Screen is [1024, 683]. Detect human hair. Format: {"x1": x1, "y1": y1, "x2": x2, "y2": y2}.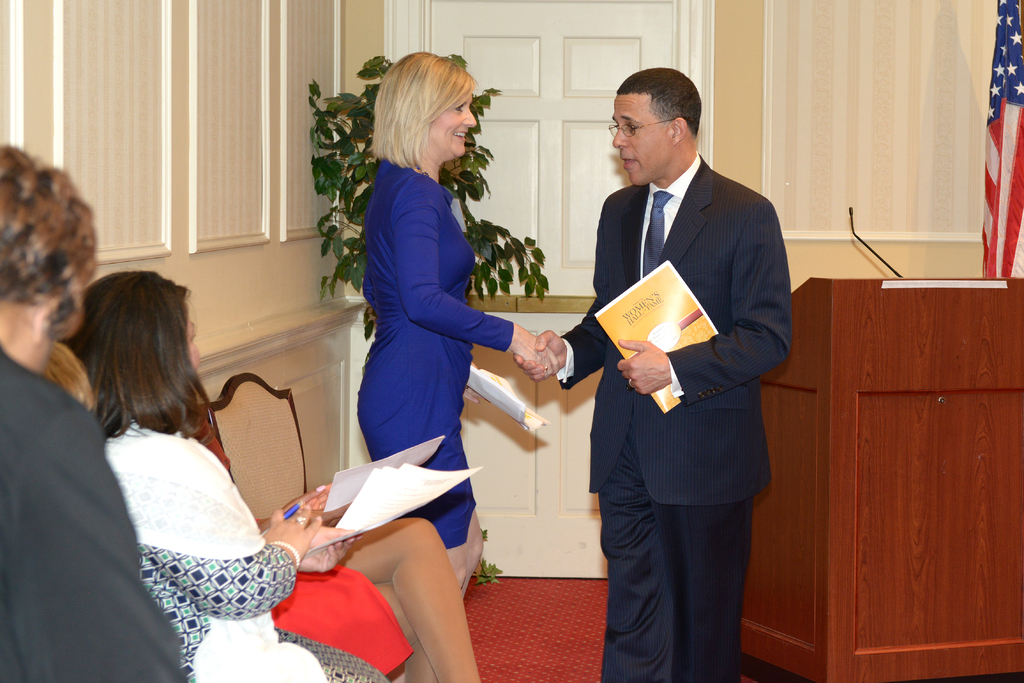
{"x1": 374, "y1": 50, "x2": 488, "y2": 190}.
